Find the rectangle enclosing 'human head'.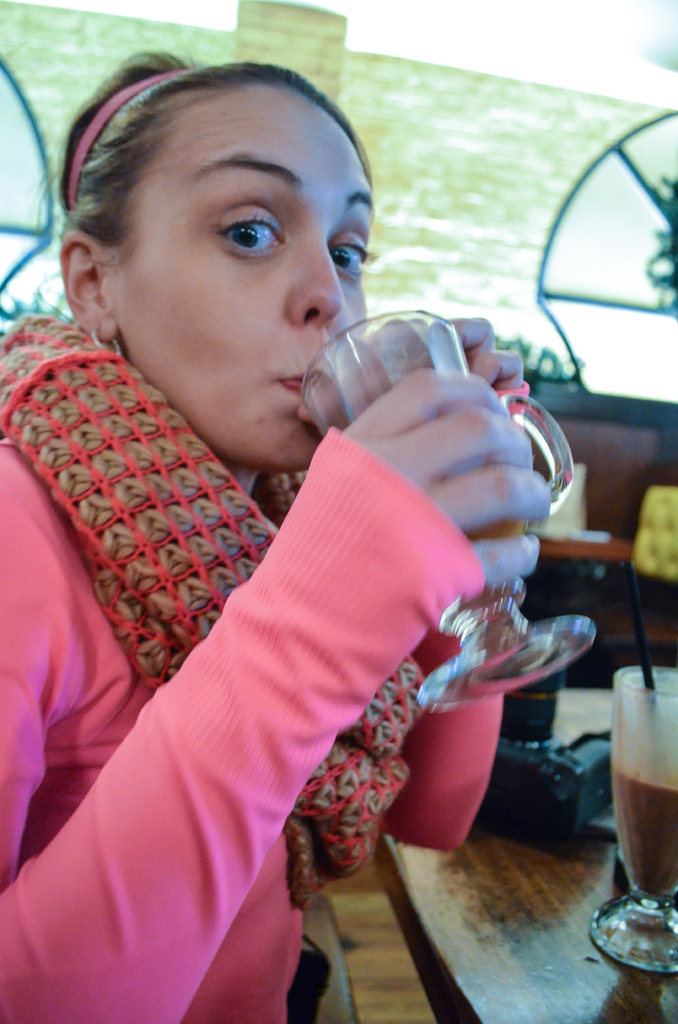
crop(54, 40, 394, 473).
